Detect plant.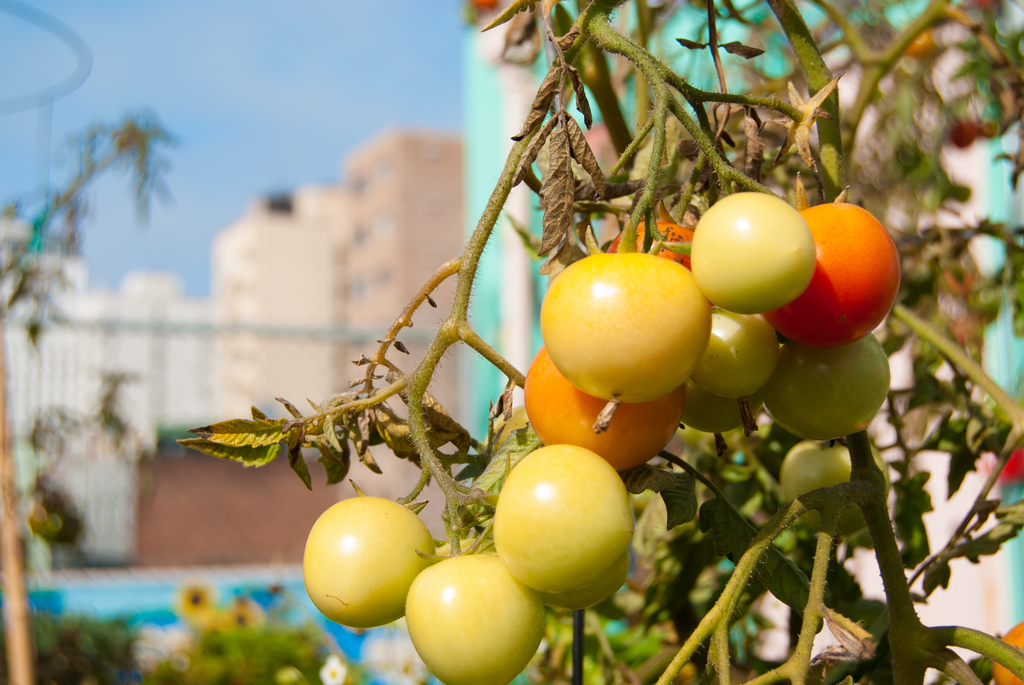
Detected at 93,98,1023,662.
